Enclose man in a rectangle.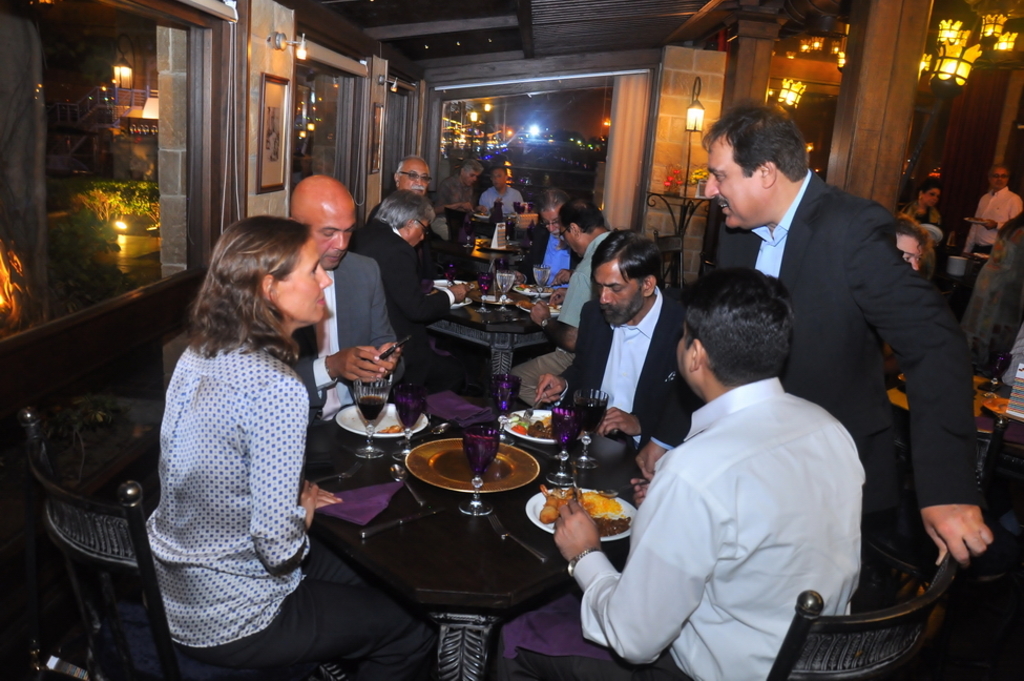
[x1=481, y1=167, x2=530, y2=223].
